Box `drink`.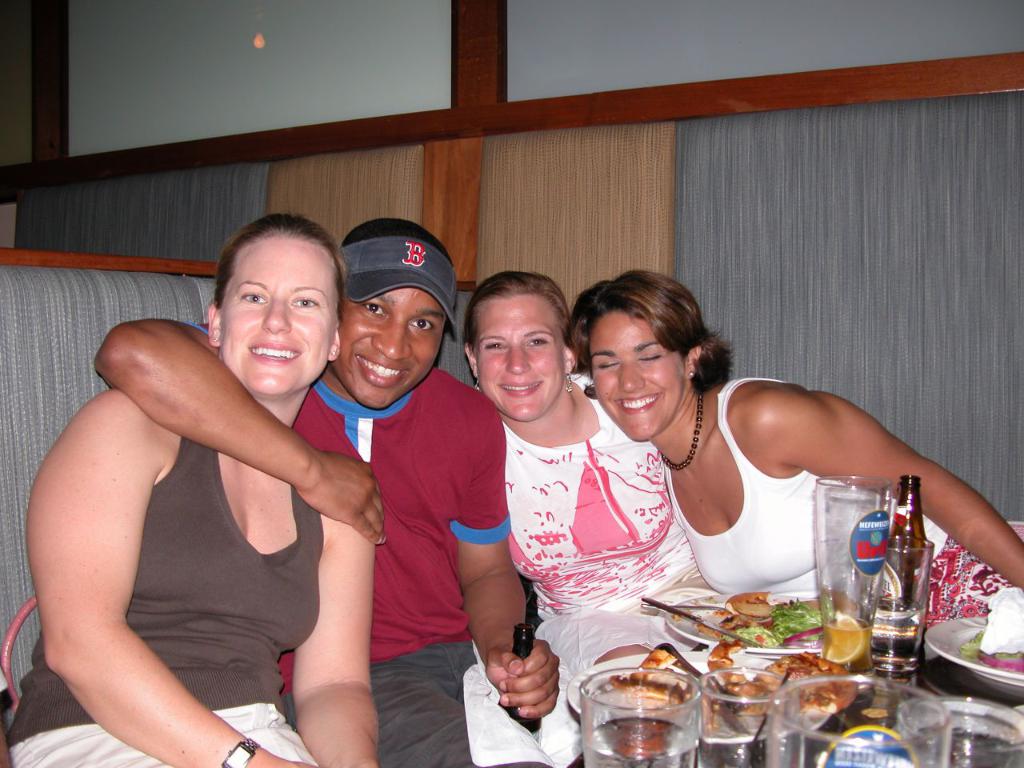
left=700, top=716, right=802, bottom=767.
